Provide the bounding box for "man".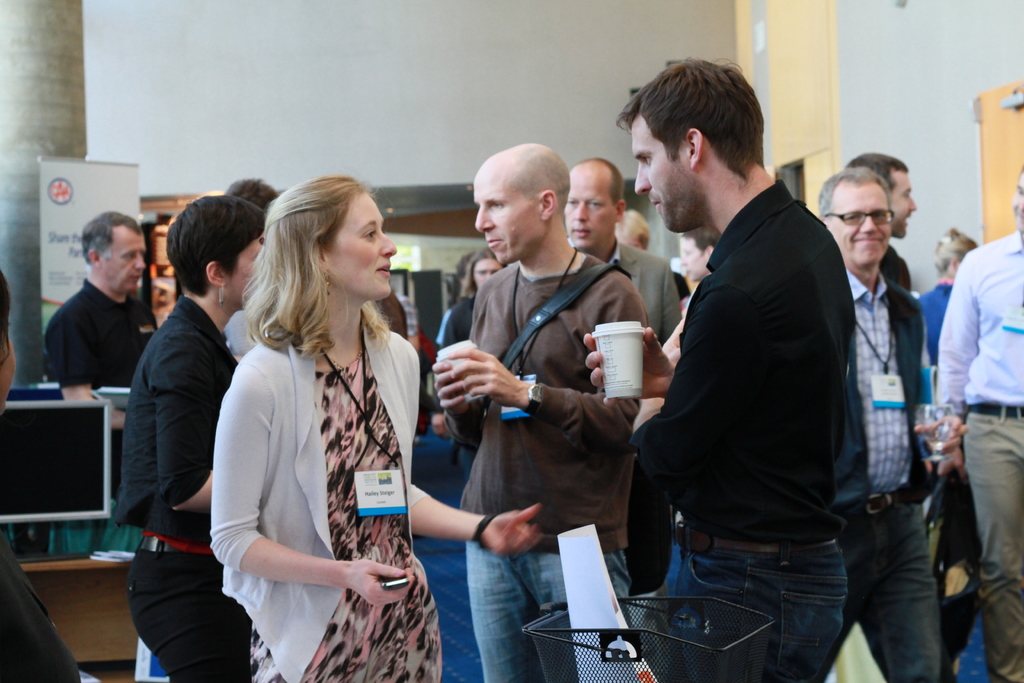
Rect(580, 58, 861, 682).
